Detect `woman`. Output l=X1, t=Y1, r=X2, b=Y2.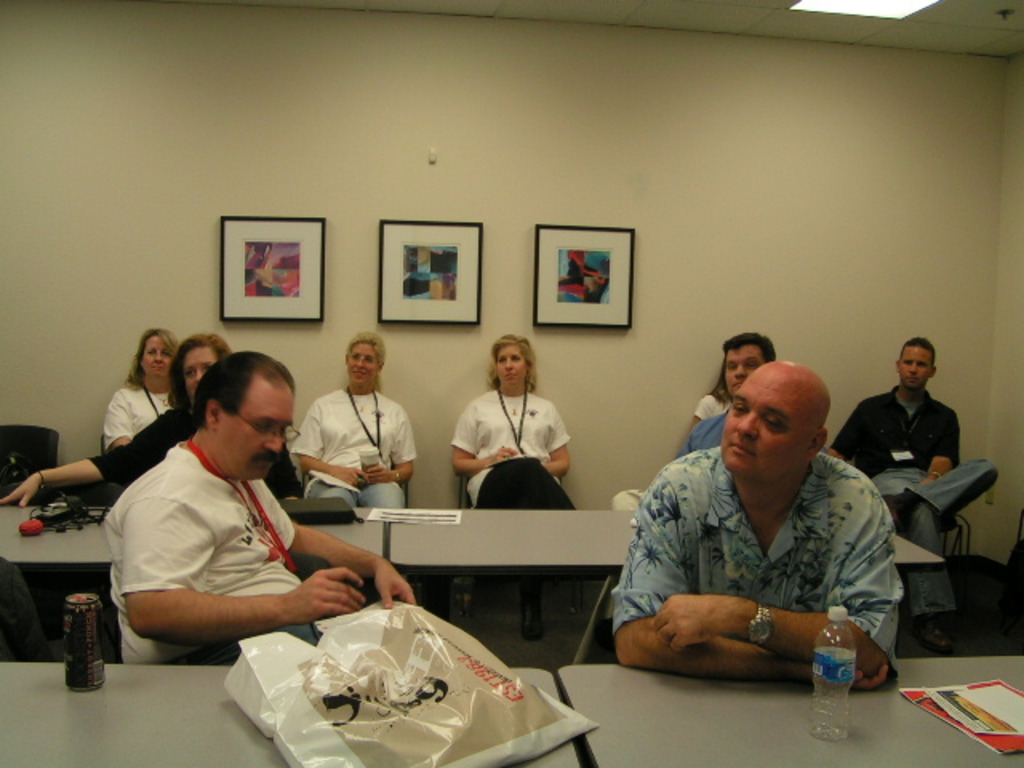
l=451, t=342, r=582, b=538.
